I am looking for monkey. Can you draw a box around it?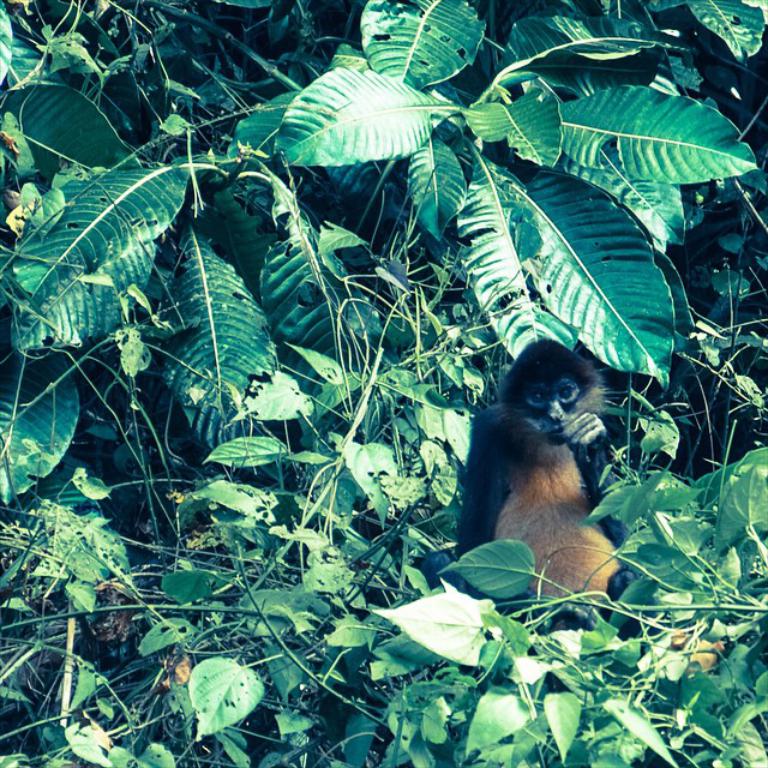
Sure, the bounding box is {"left": 439, "top": 331, "right": 650, "bottom": 626}.
